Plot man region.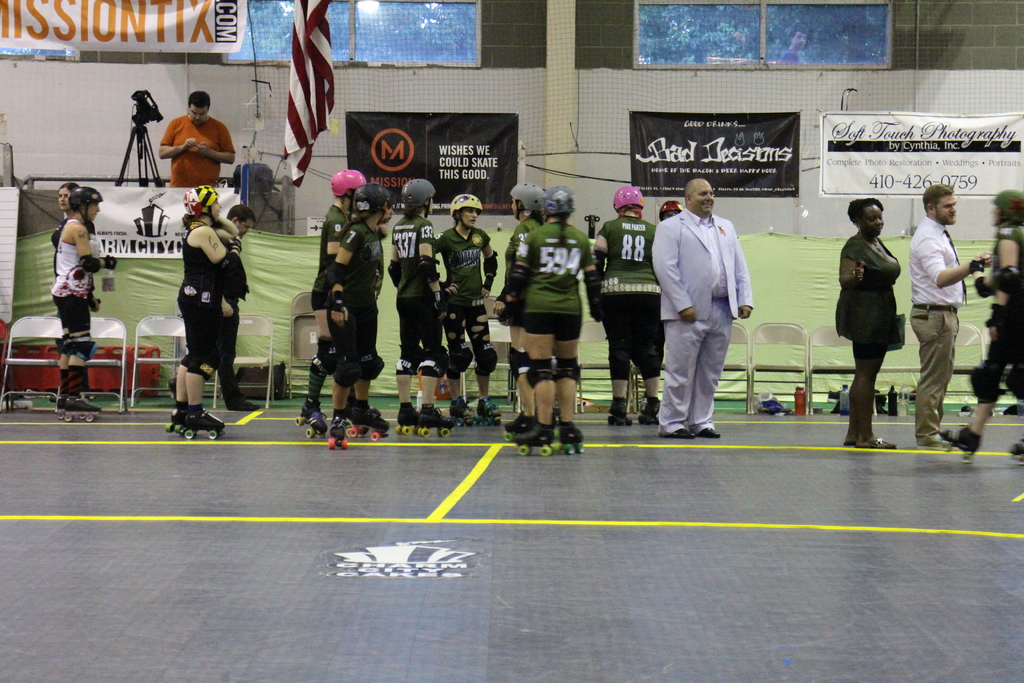
Plotted at [x1=159, y1=89, x2=239, y2=188].
